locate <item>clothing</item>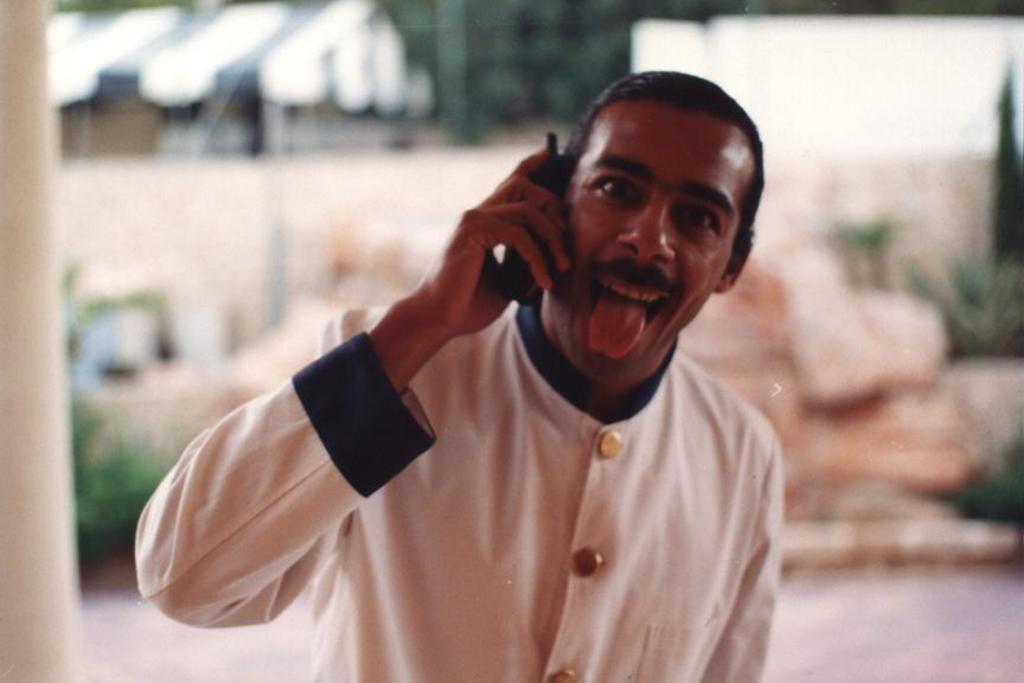
detection(133, 302, 788, 682)
